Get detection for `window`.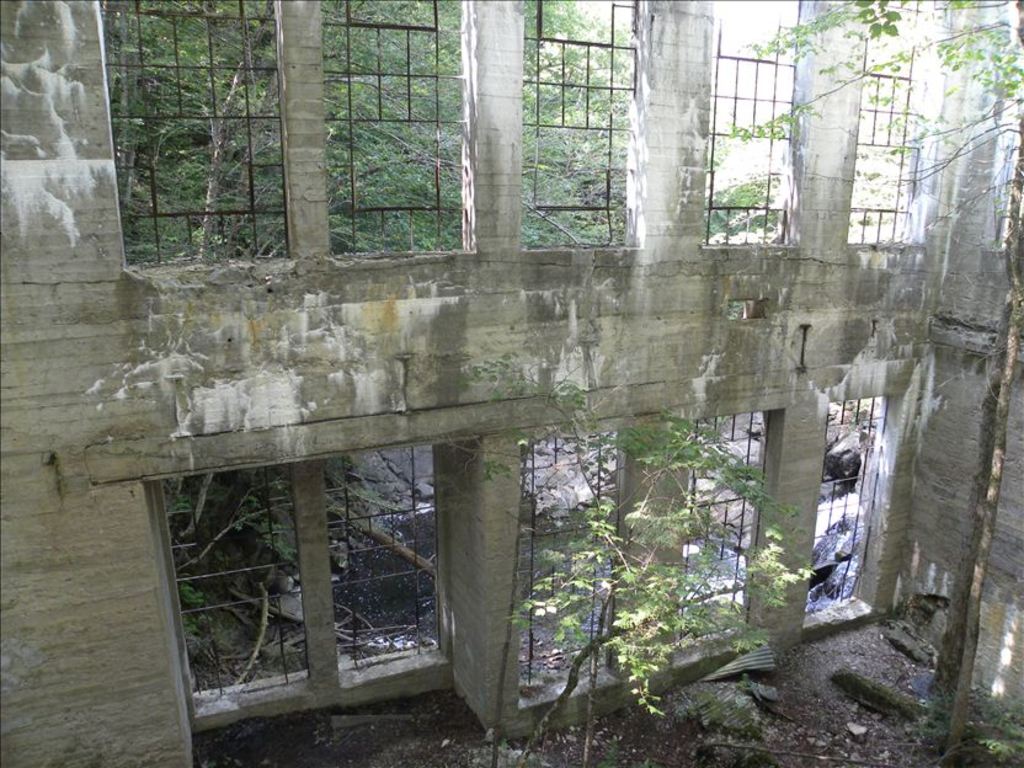
Detection: crop(853, 0, 926, 239).
